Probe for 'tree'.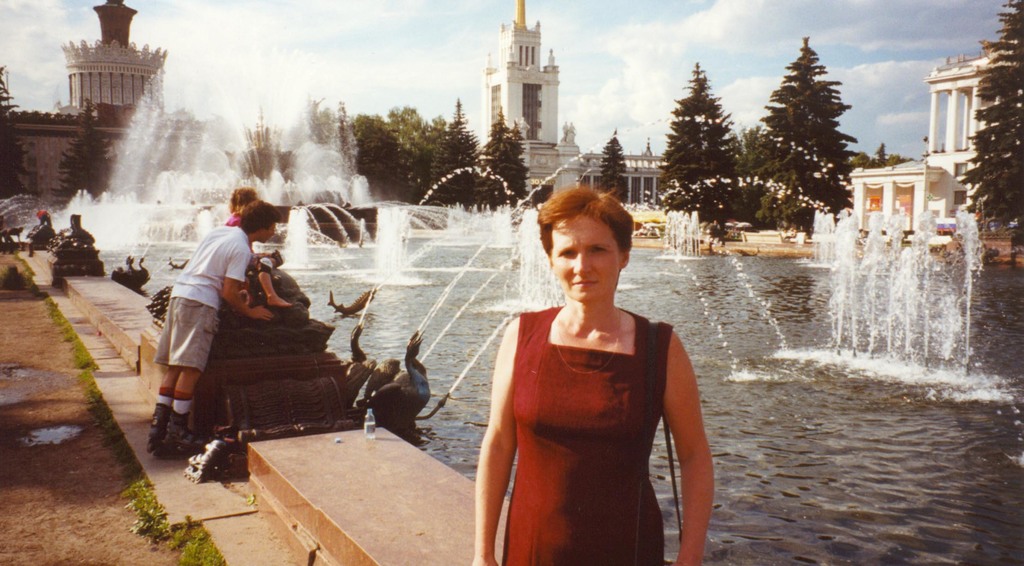
Probe result: {"left": 52, "top": 100, "right": 120, "bottom": 210}.
